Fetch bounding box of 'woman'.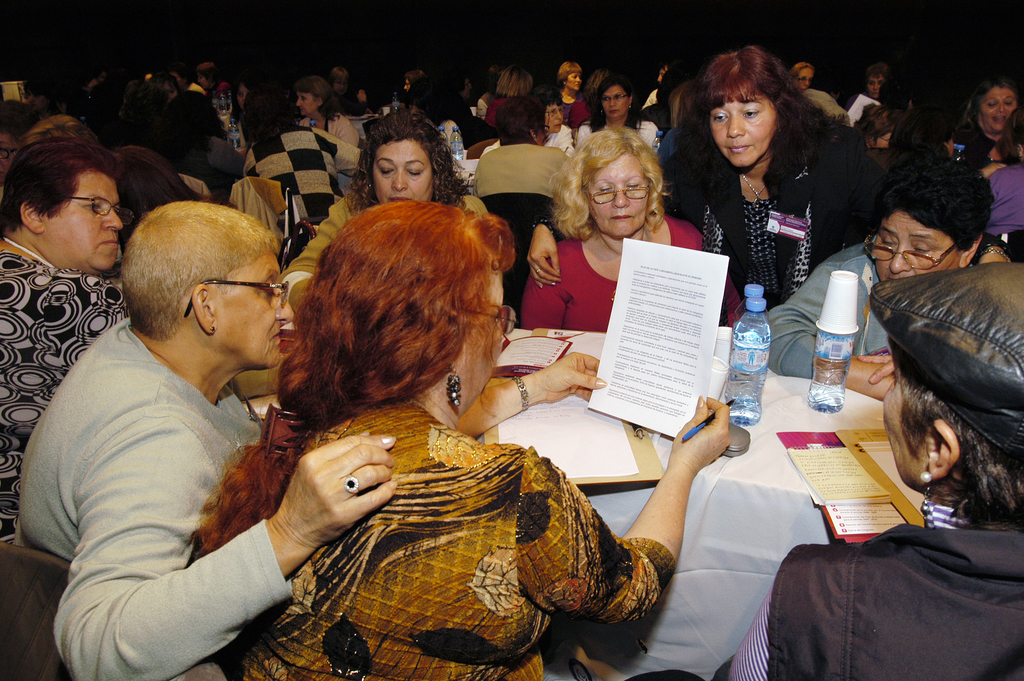
Bbox: {"left": 521, "top": 126, "right": 733, "bottom": 329}.
